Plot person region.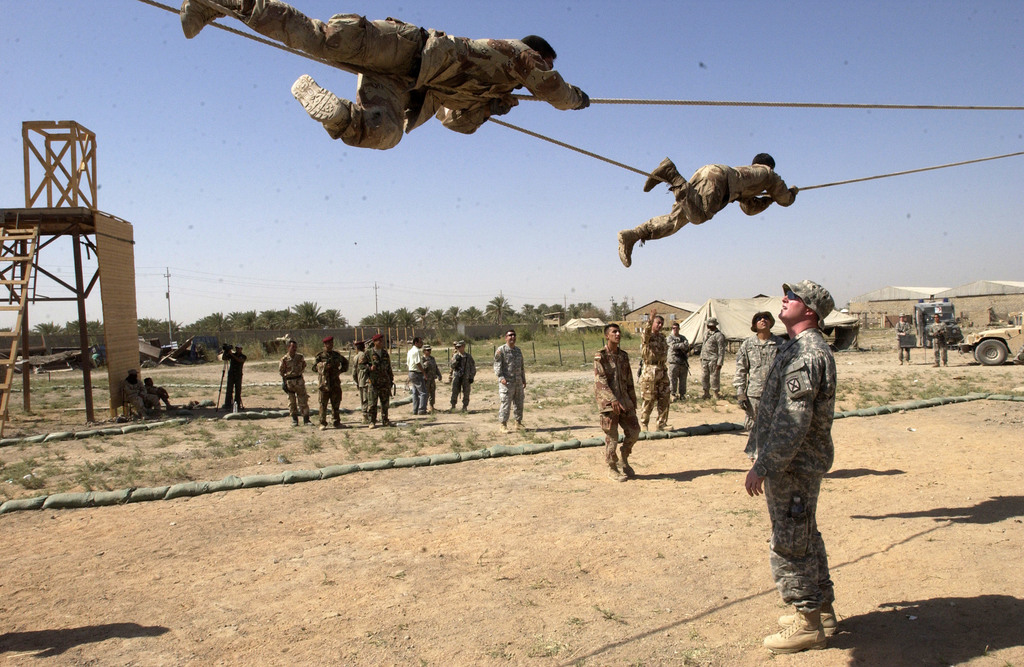
Plotted at [409,344,445,414].
